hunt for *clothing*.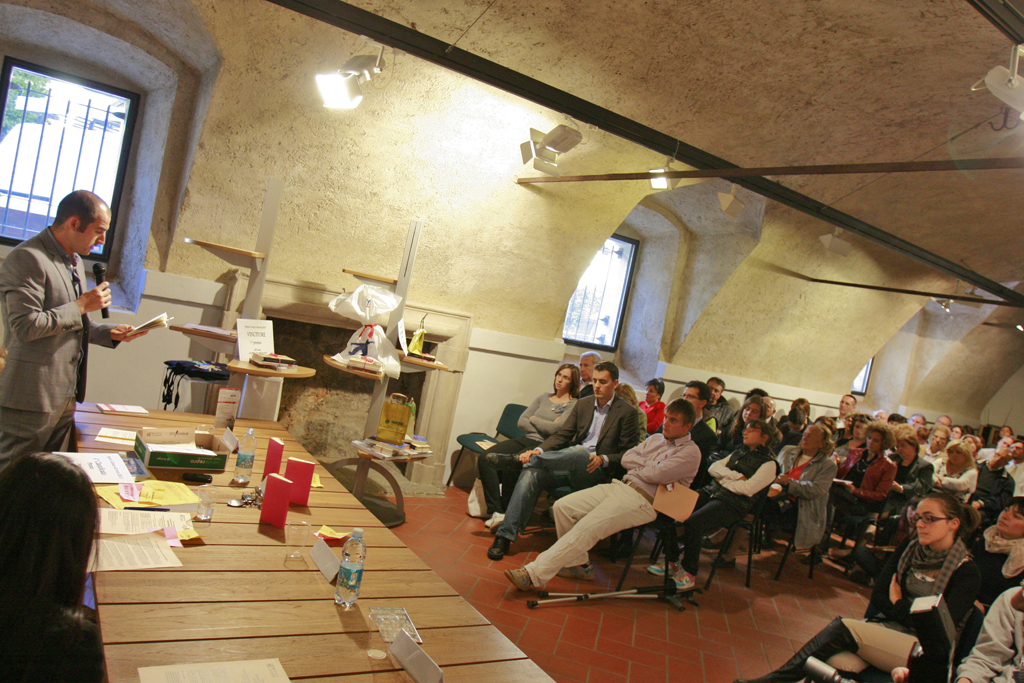
Hunted down at <region>662, 432, 787, 581</region>.
